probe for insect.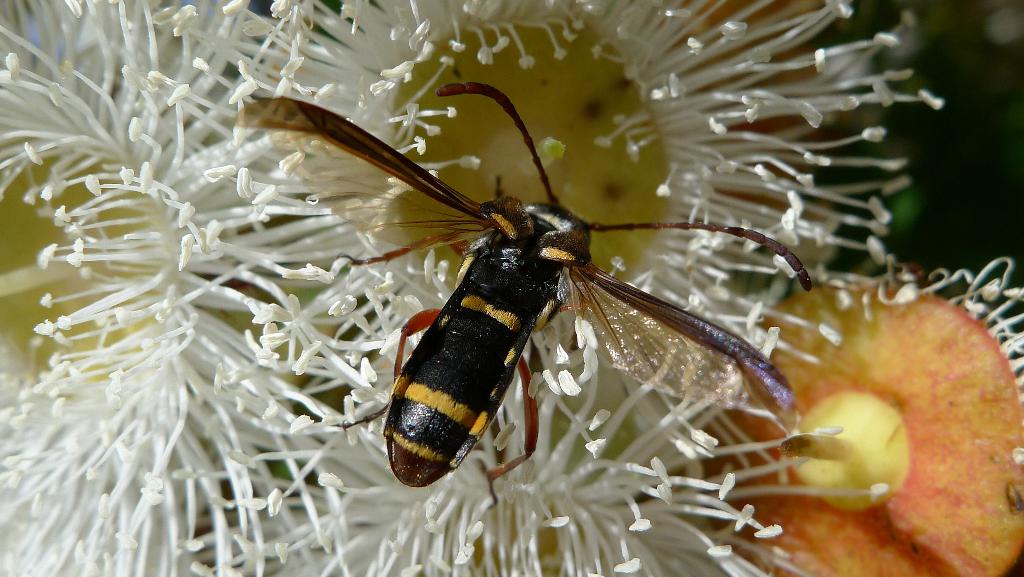
Probe result: BBox(230, 79, 810, 510).
